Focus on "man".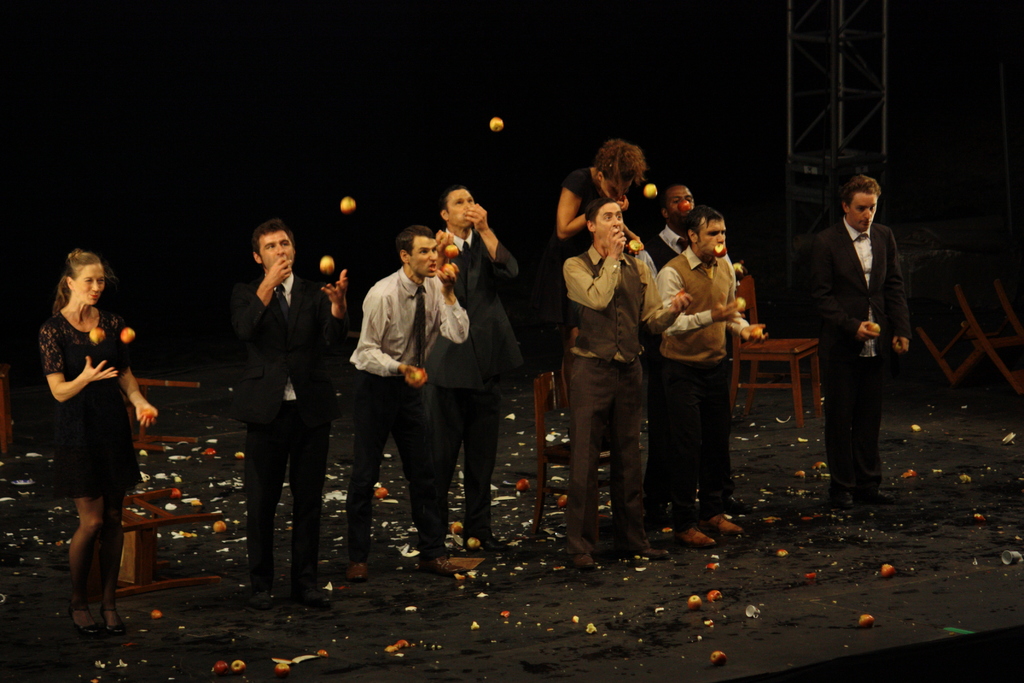
Focused at 798, 154, 929, 516.
